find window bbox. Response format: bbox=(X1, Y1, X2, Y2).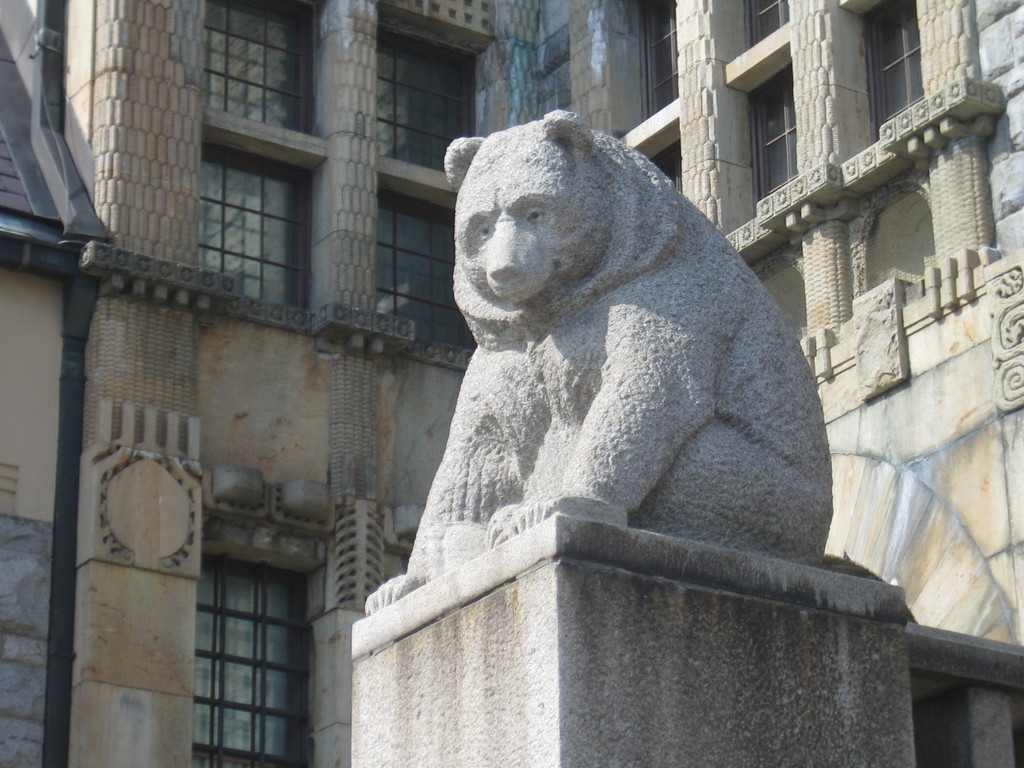
bbox=(852, 1, 929, 138).
